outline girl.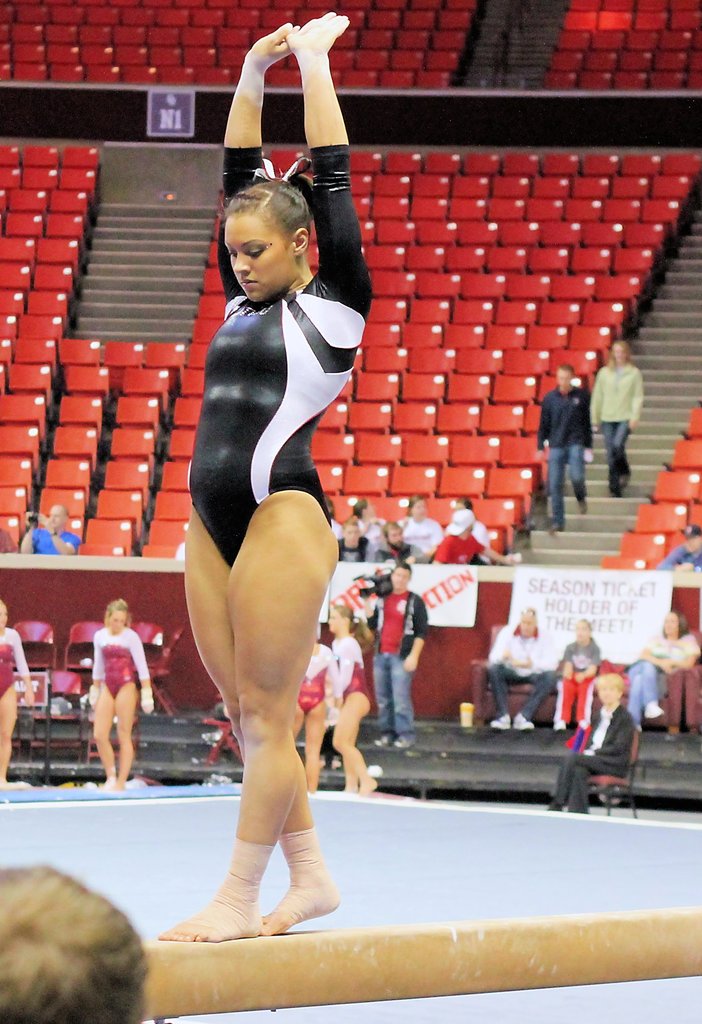
Outline: [90,596,153,783].
